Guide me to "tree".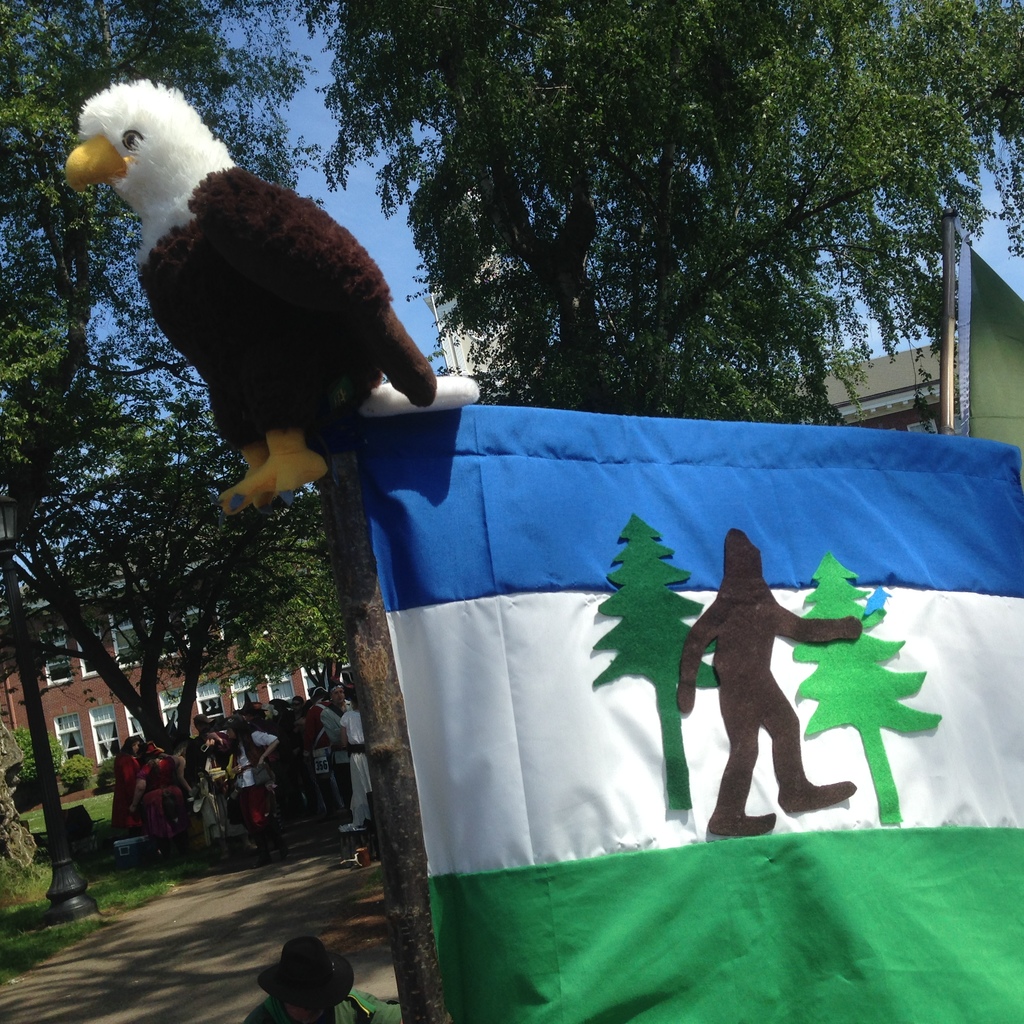
Guidance: 332/44/988/426.
